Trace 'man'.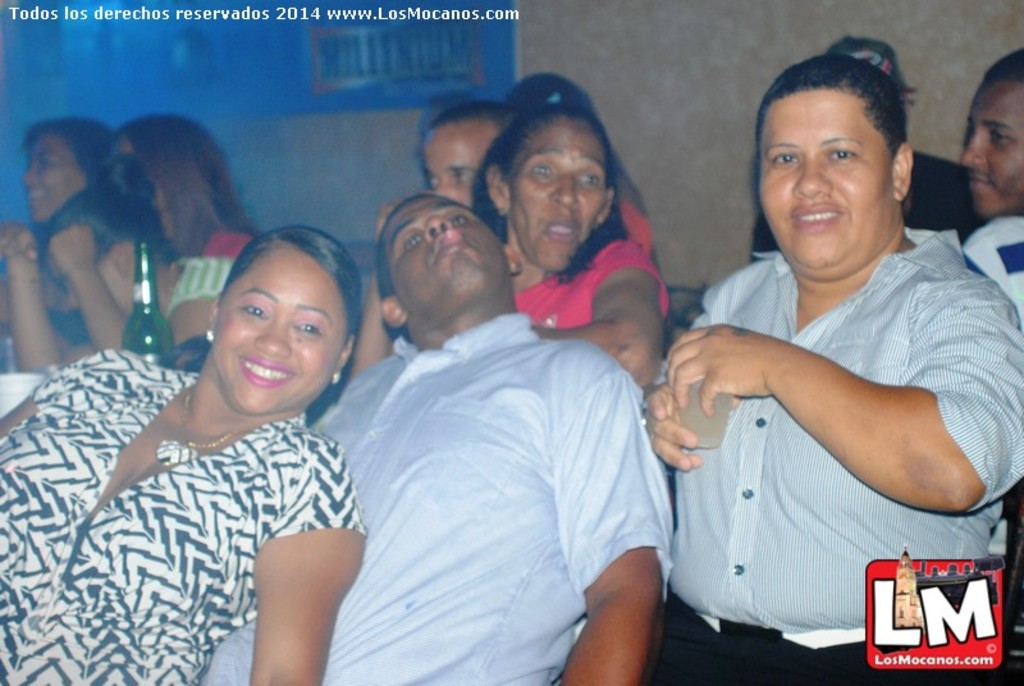
Traced to <region>421, 99, 527, 214</region>.
